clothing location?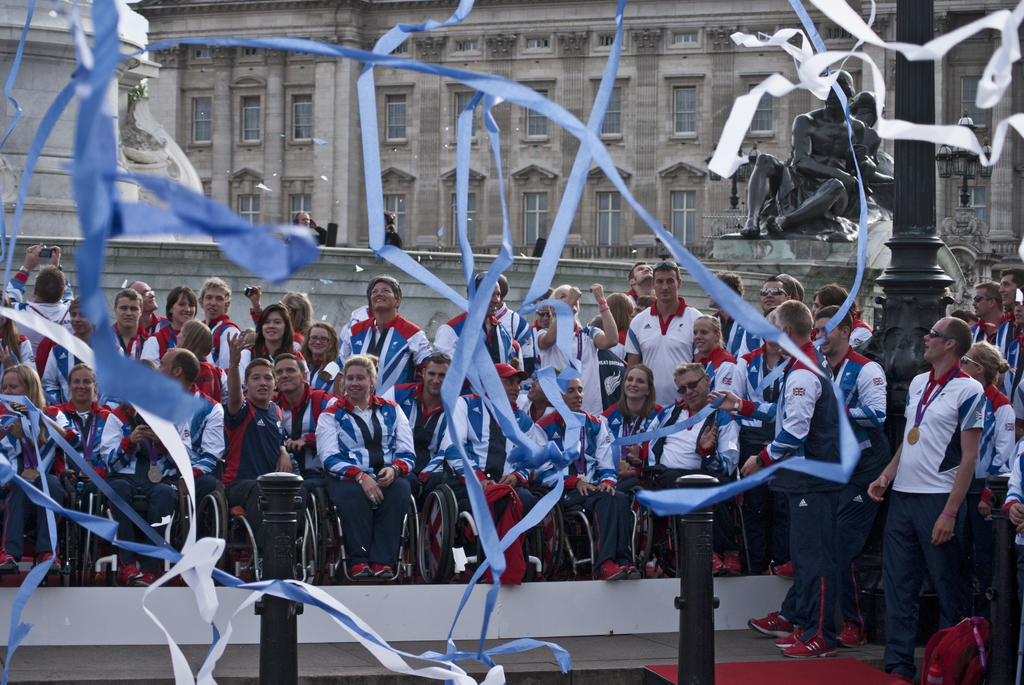
(left=501, top=305, right=551, bottom=360)
